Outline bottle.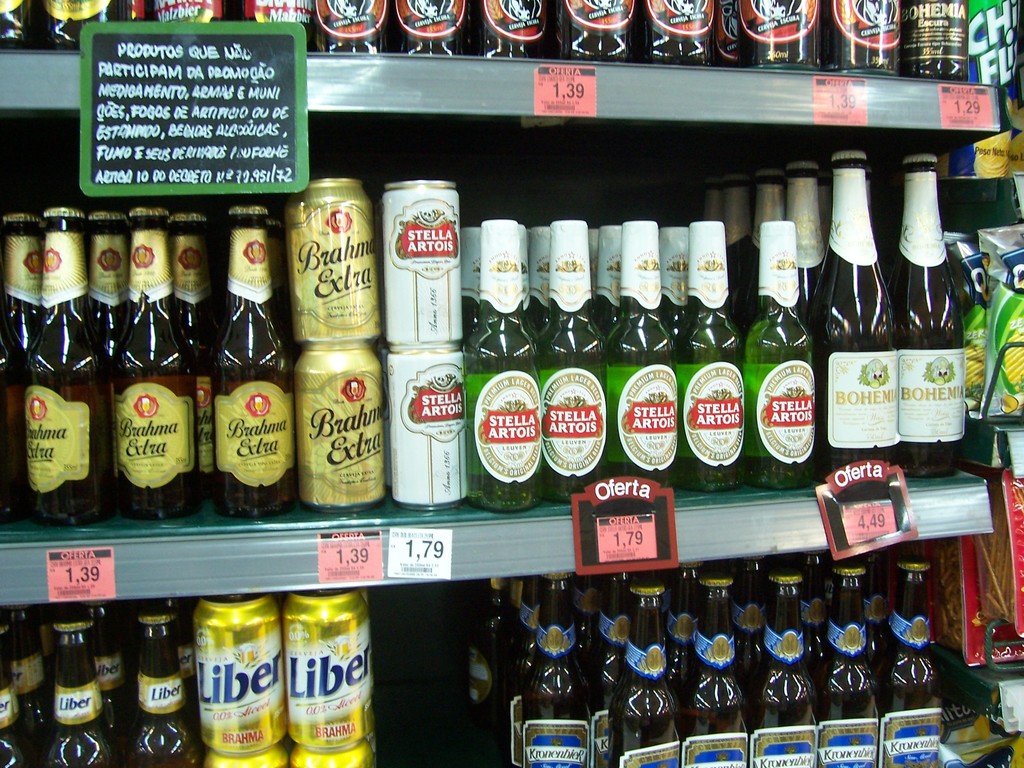
Outline: [x1=710, y1=0, x2=737, y2=64].
